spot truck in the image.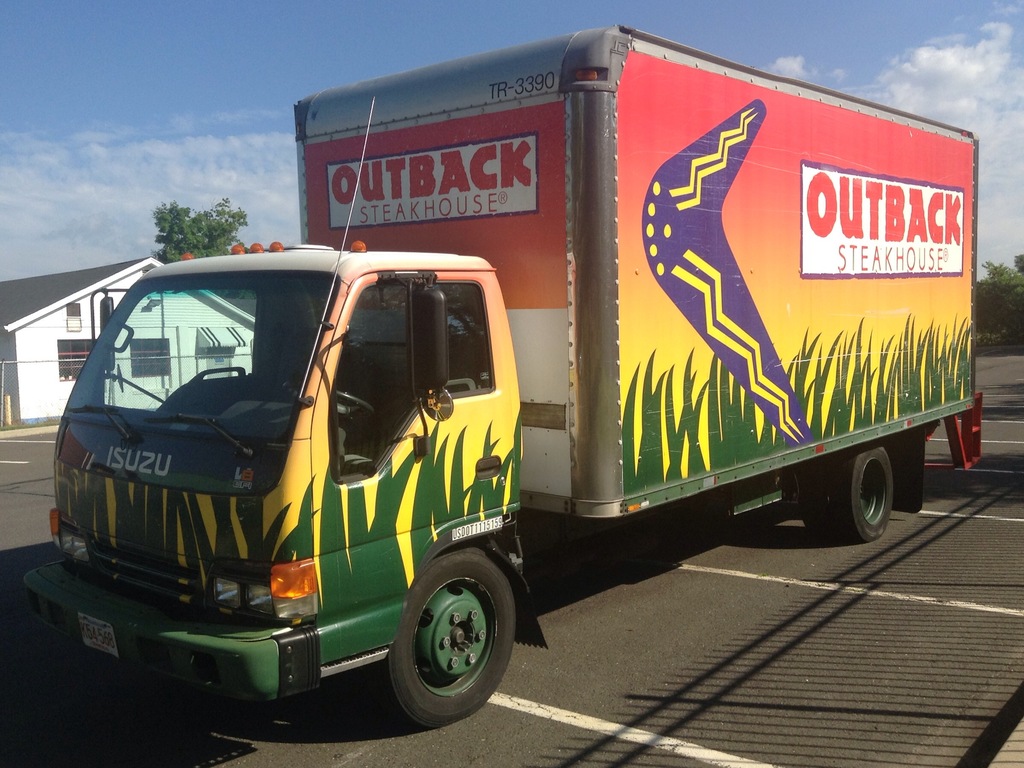
truck found at left=118, top=11, right=957, bottom=720.
